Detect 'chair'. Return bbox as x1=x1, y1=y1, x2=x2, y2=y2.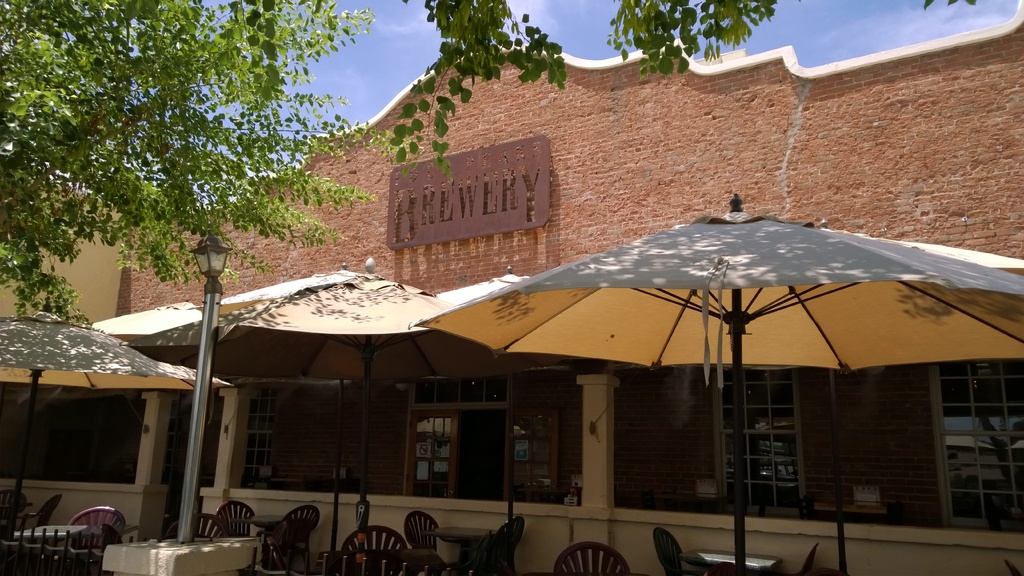
x1=783, y1=543, x2=820, y2=575.
